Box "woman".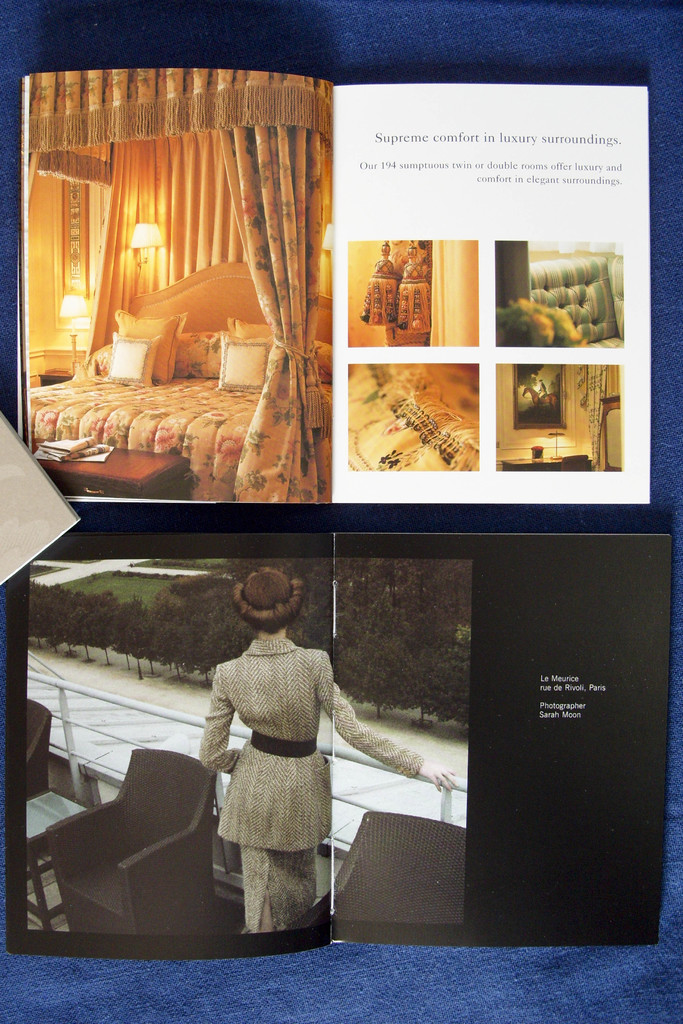
box(197, 568, 461, 927).
